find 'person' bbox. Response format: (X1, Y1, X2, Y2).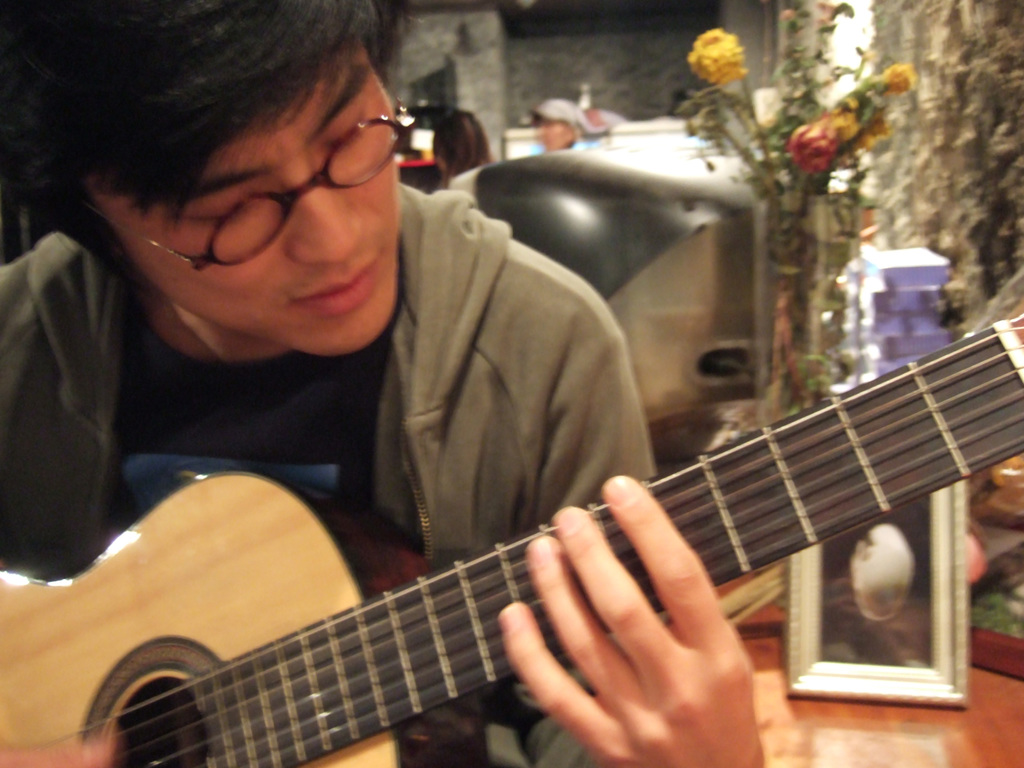
(524, 98, 602, 154).
